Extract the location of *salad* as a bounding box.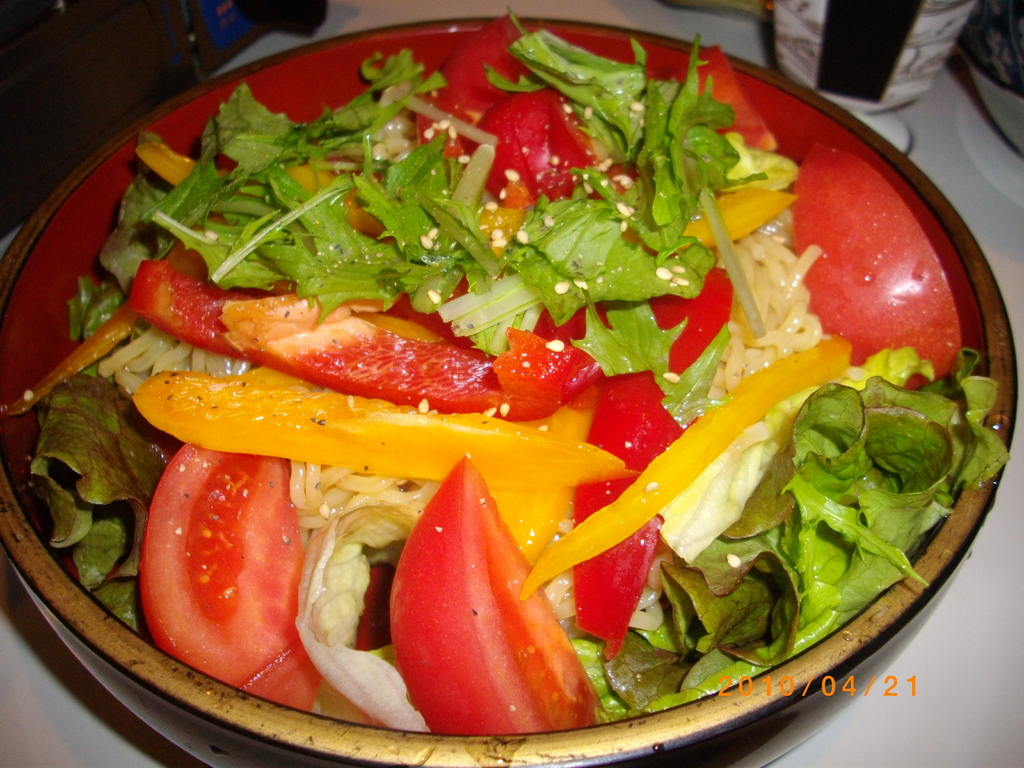
select_region(6, 0, 1019, 737).
